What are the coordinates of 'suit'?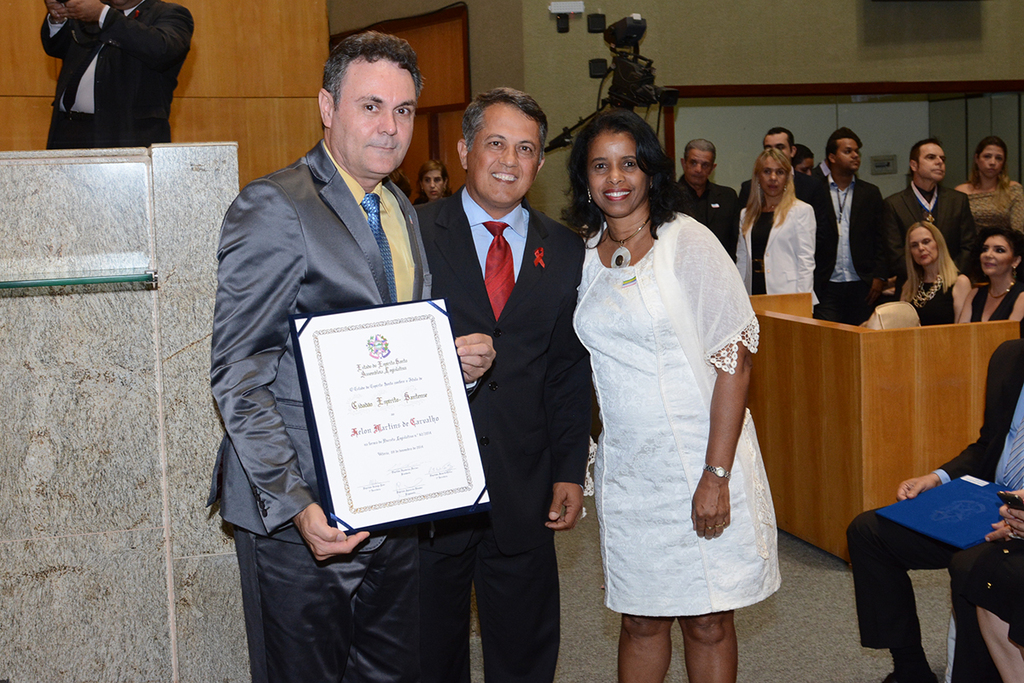
<region>846, 317, 1023, 649</region>.
